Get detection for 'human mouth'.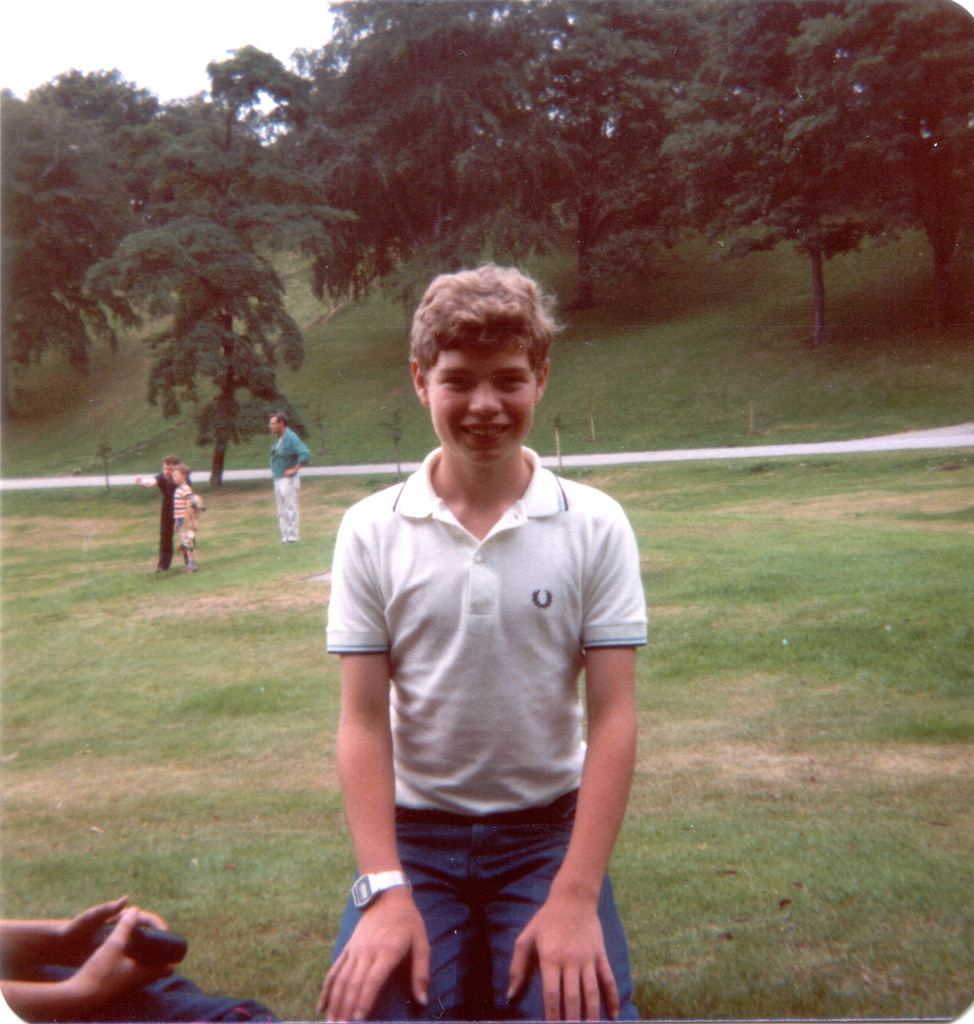
Detection: detection(460, 422, 507, 443).
